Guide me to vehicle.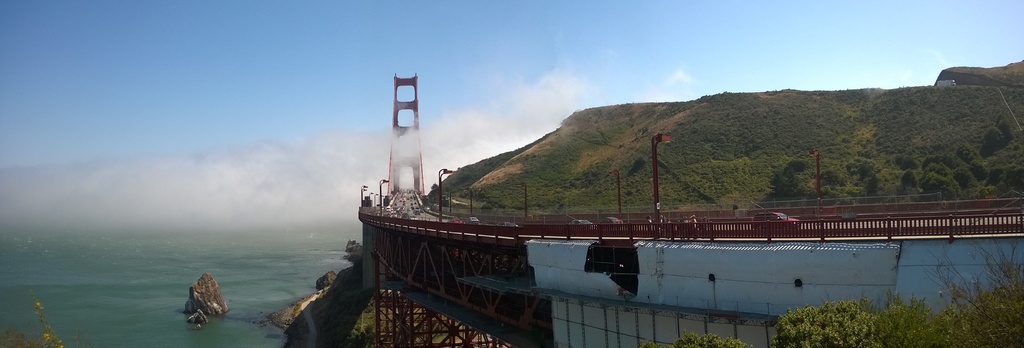
Guidance: box(602, 214, 621, 229).
